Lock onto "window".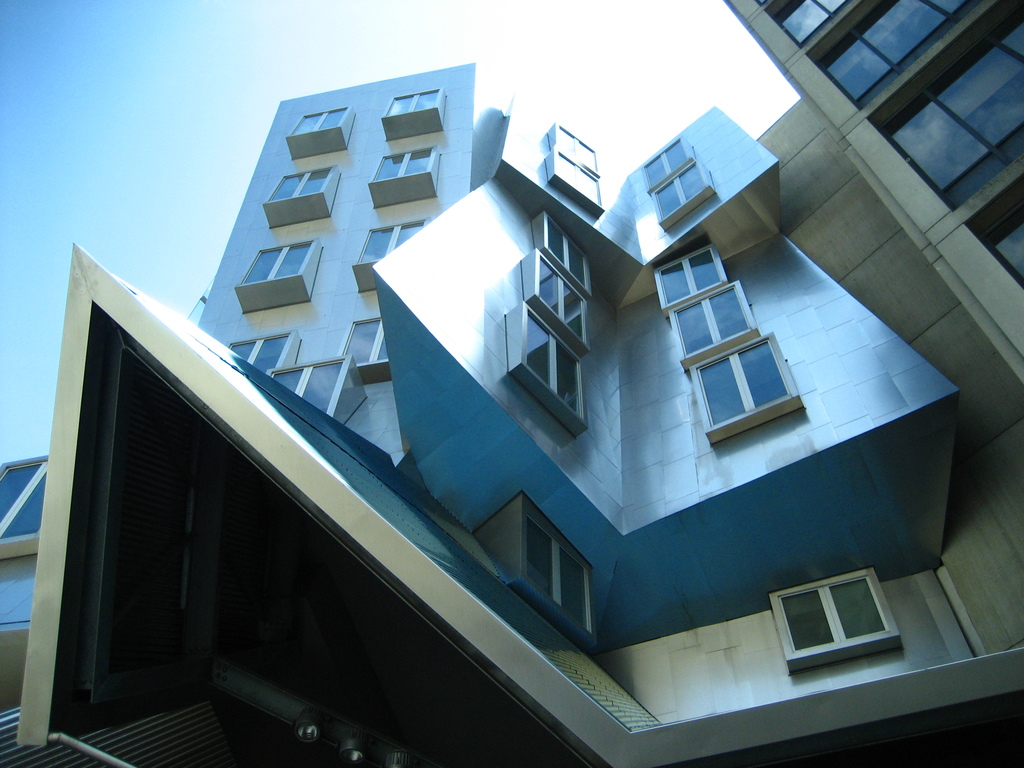
Locked: 530/210/593/288.
